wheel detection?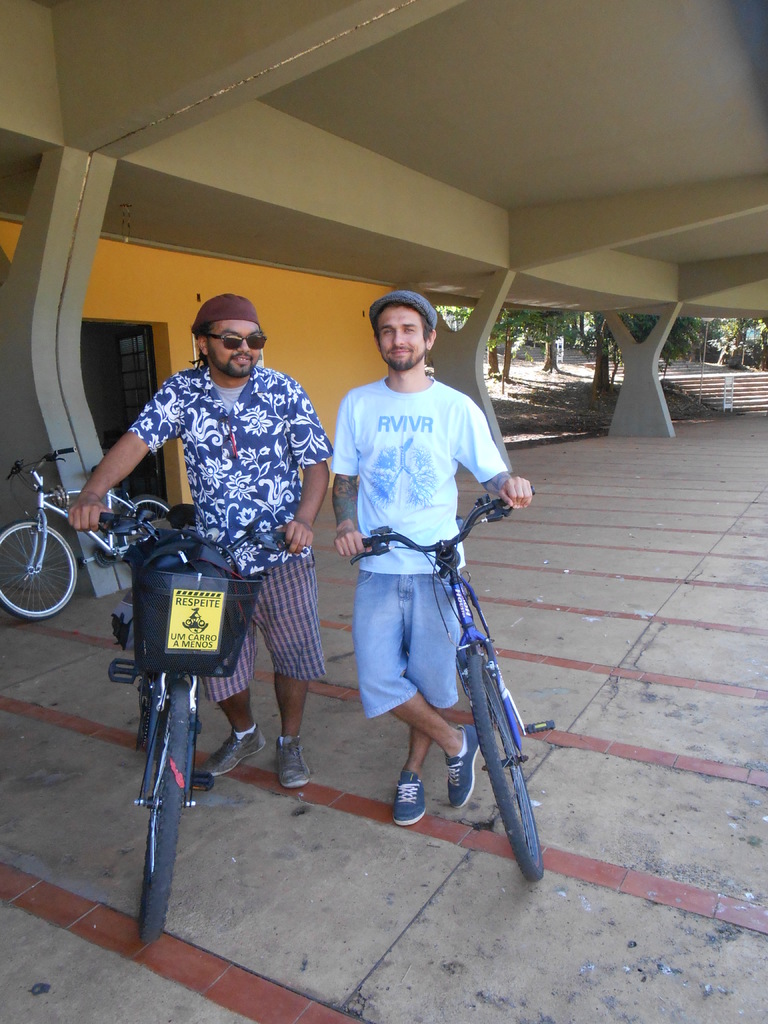
bbox=[463, 653, 549, 881]
